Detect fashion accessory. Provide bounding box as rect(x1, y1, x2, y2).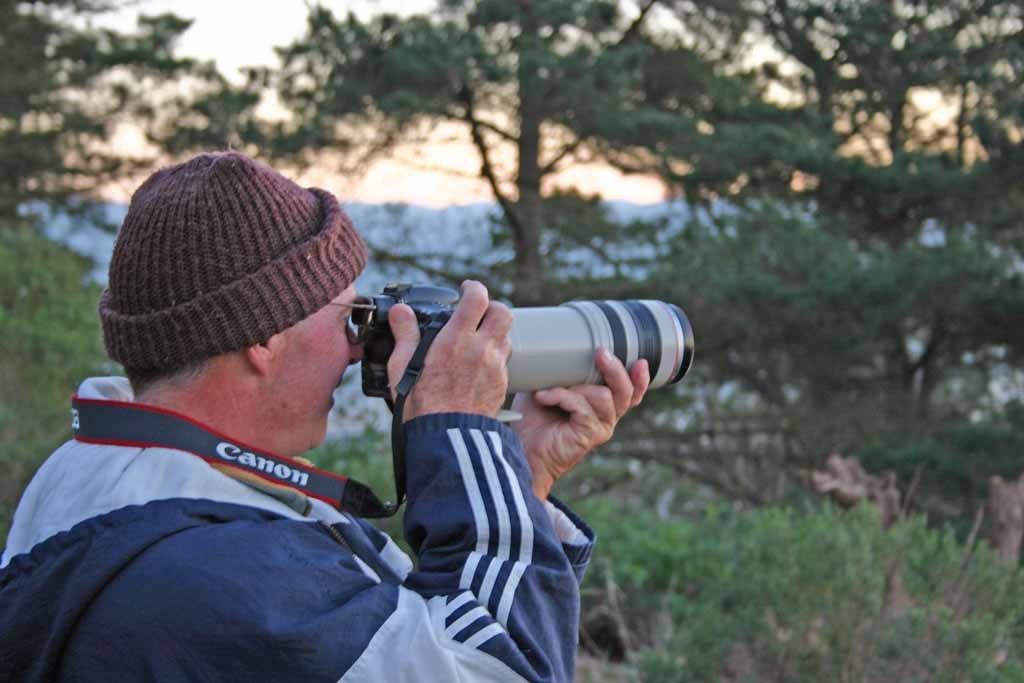
rect(102, 155, 370, 370).
